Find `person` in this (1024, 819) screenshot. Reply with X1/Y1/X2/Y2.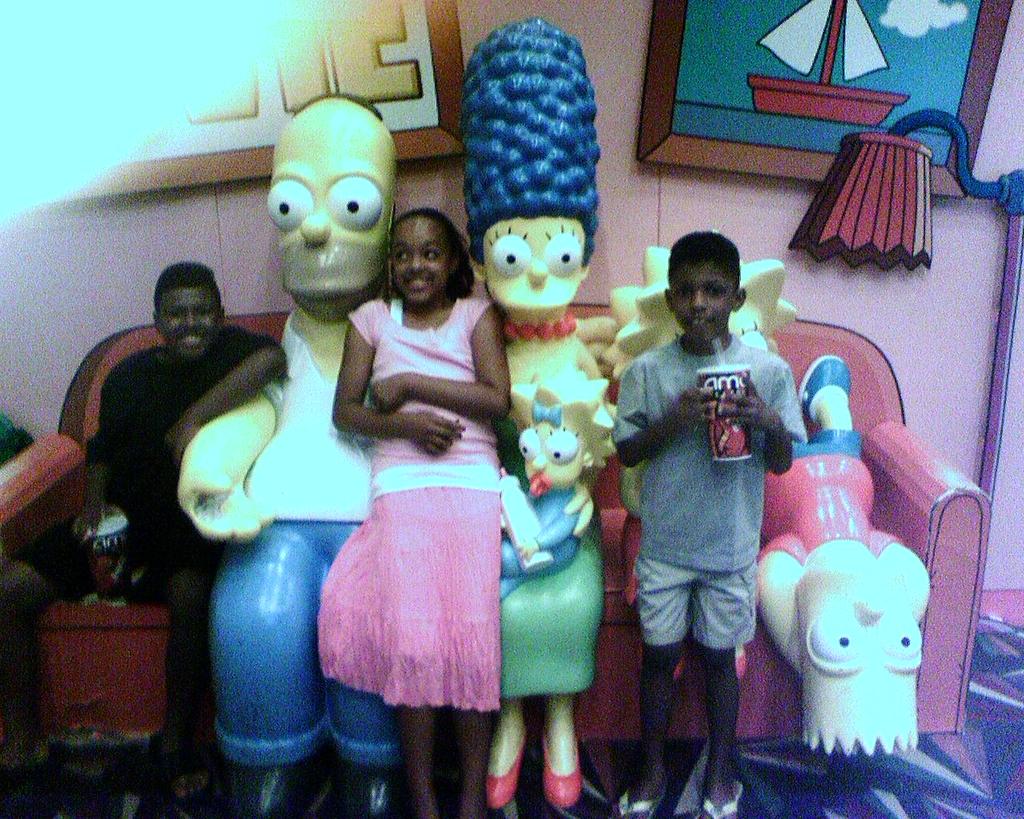
0/265/286/816.
